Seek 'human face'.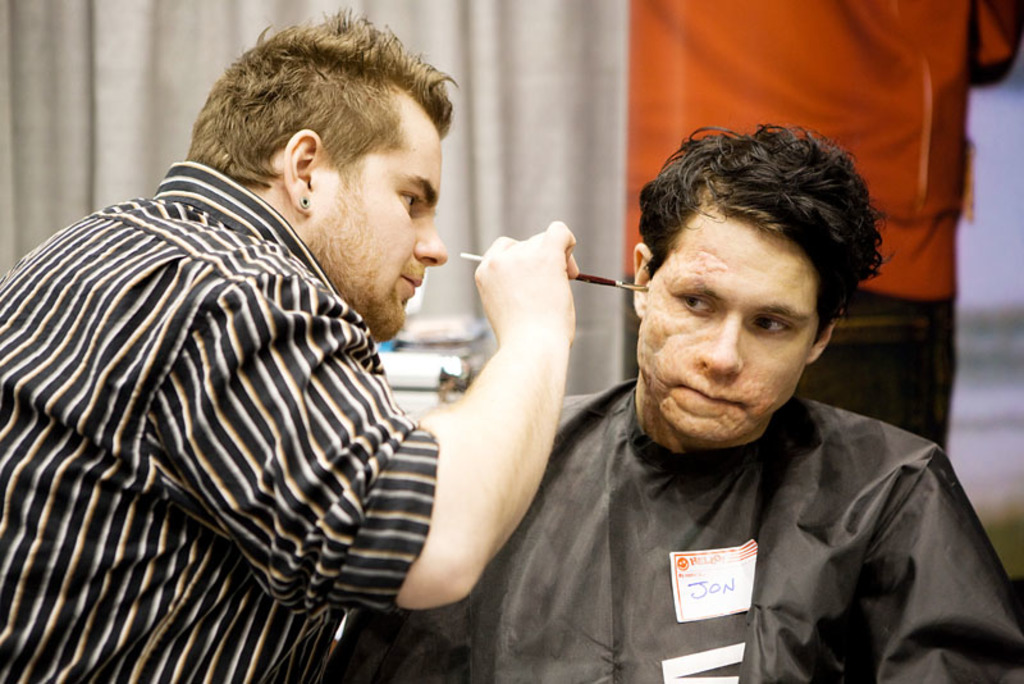
(x1=634, y1=211, x2=828, y2=441).
